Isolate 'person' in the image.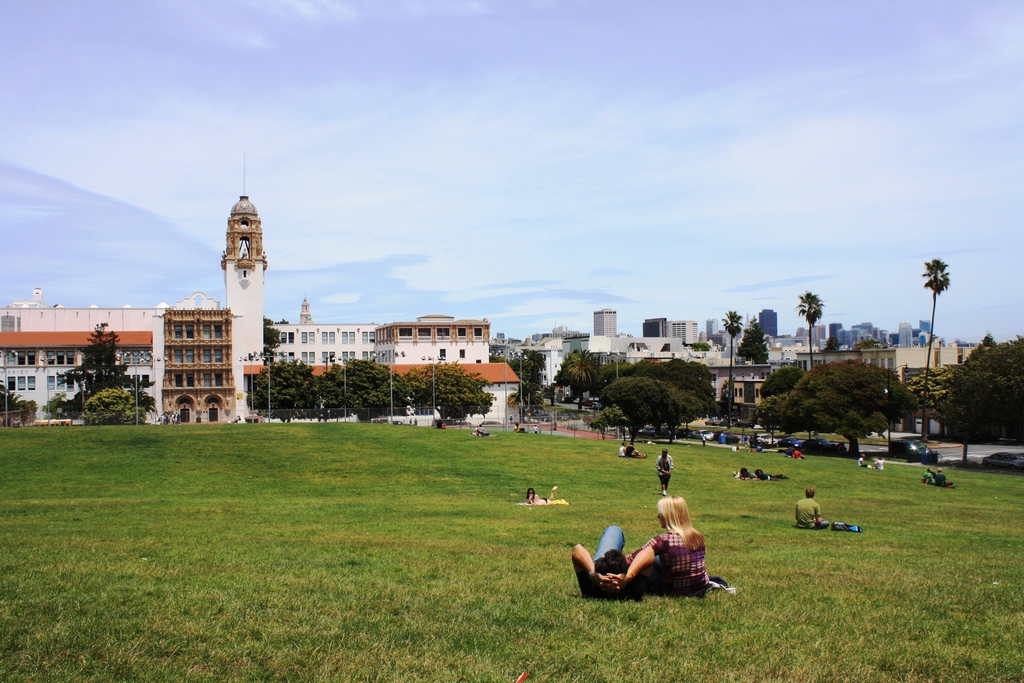
Isolated region: rect(935, 469, 948, 486).
